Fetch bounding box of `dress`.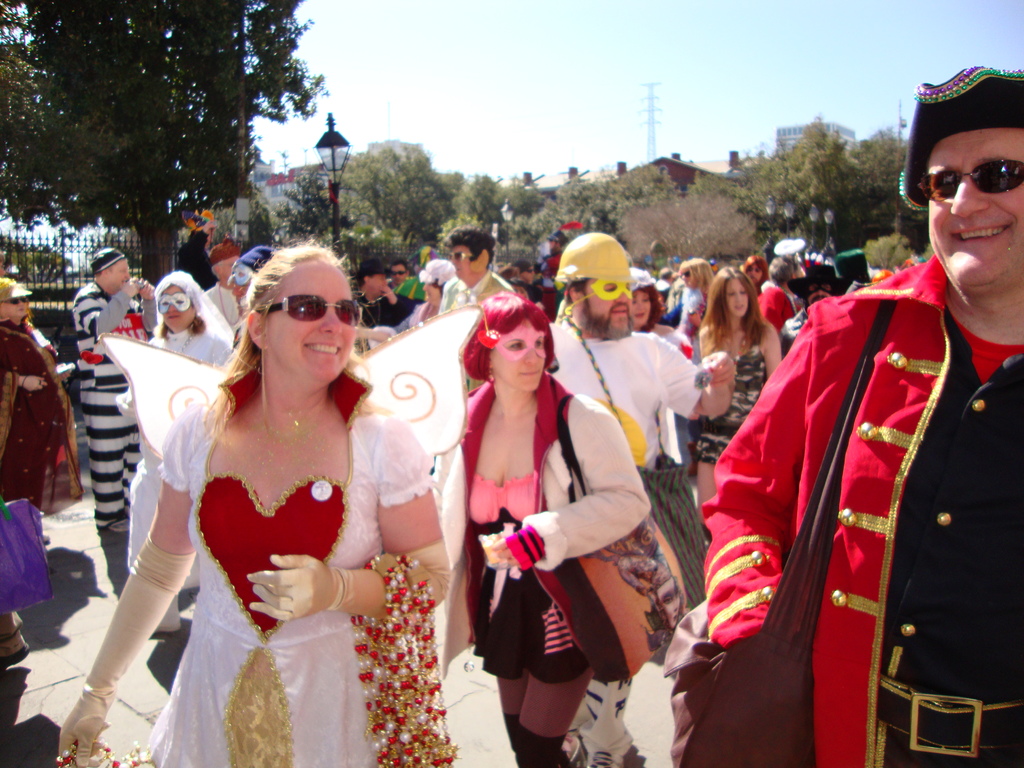
Bbox: (128, 368, 432, 767).
